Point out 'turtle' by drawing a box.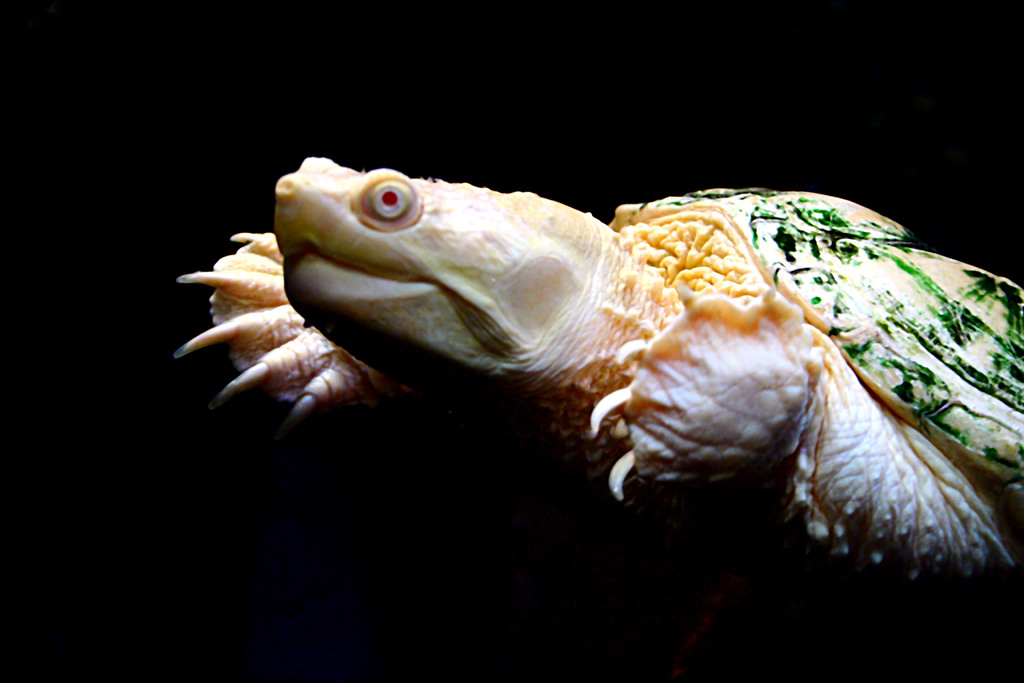
bbox=[178, 156, 1023, 580].
